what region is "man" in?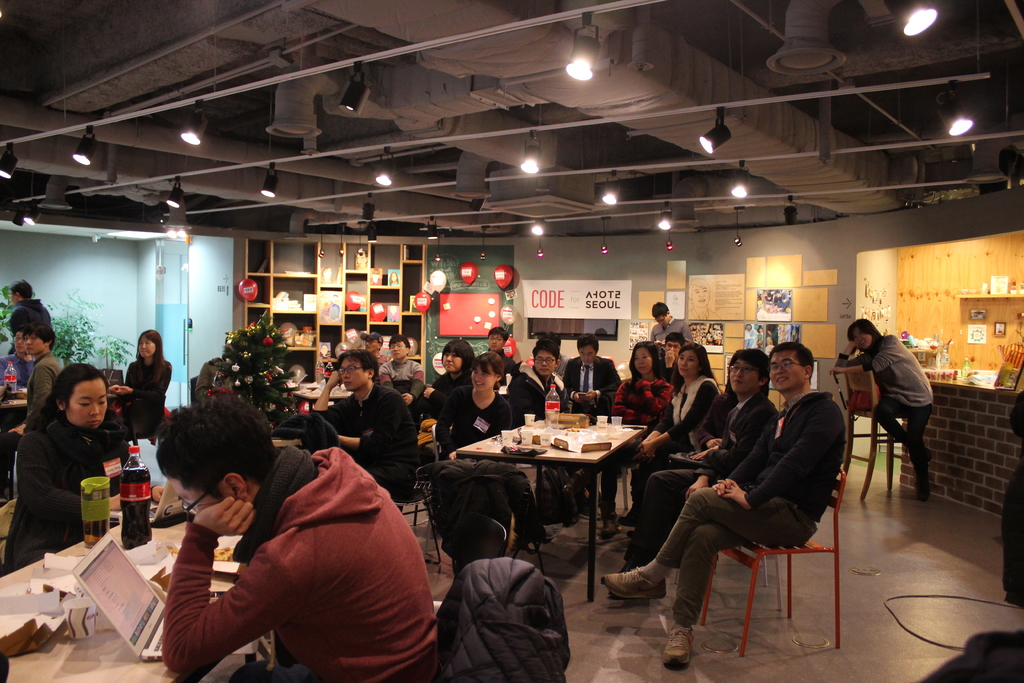
crop(595, 340, 848, 670).
